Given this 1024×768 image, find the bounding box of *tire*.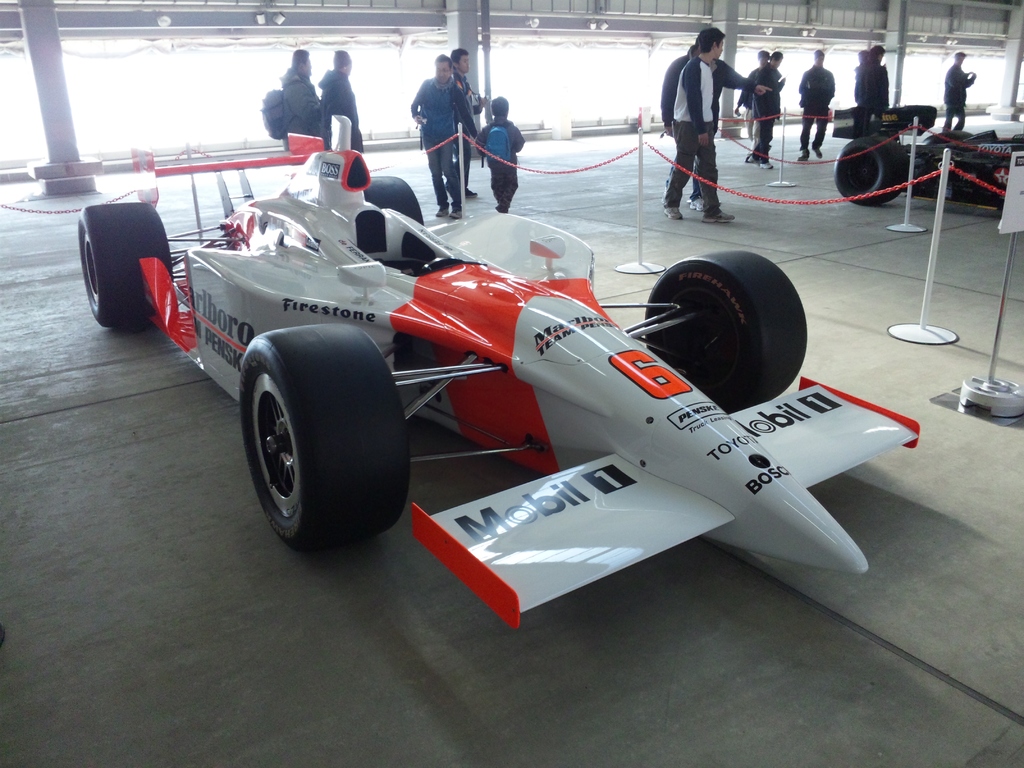
pyautogui.locateOnScreen(363, 173, 422, 271).
